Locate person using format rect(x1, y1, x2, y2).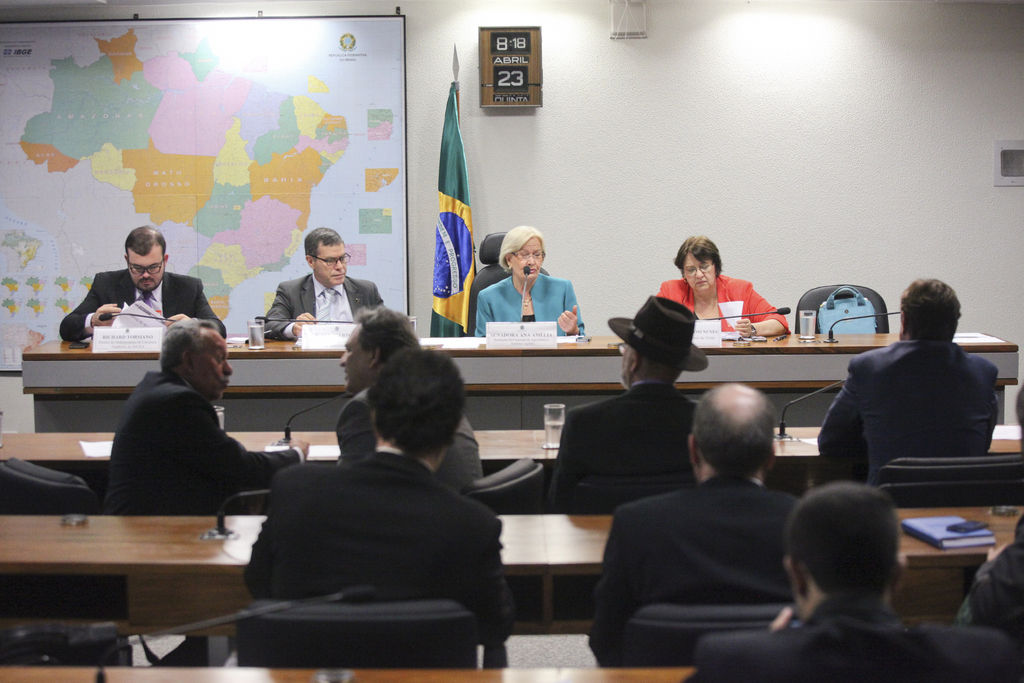
rect(660, 238, 797, 342).
